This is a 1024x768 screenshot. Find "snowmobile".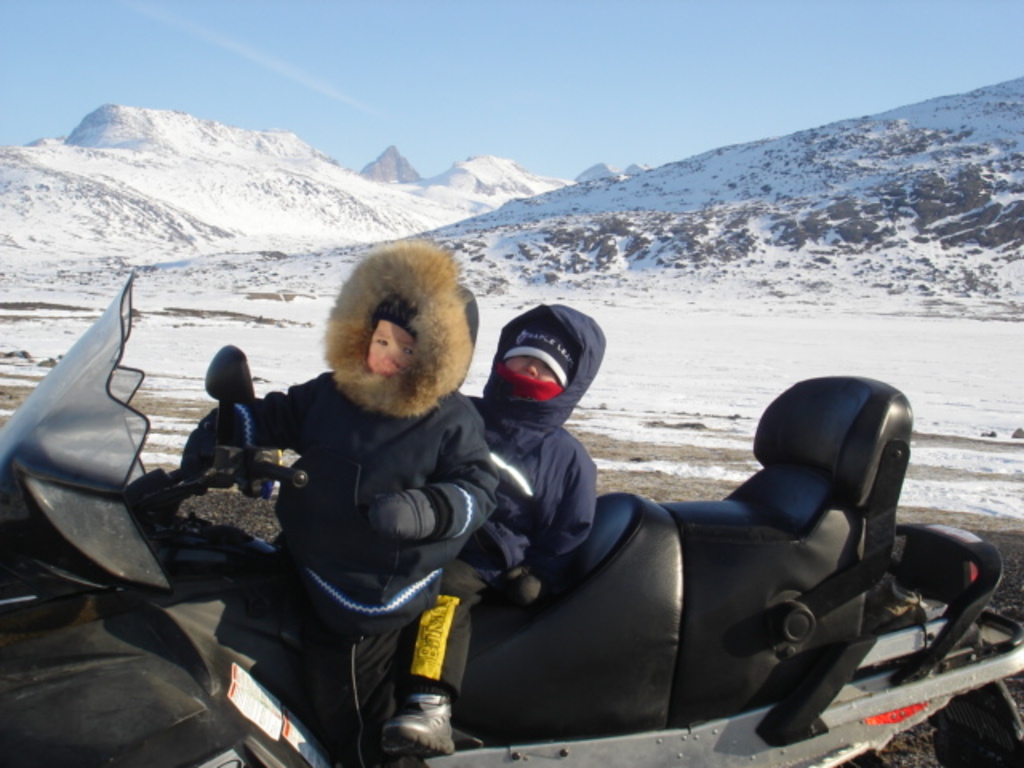
Bounding box: <bbox>0, 274, 1022, 766</bbox>.
